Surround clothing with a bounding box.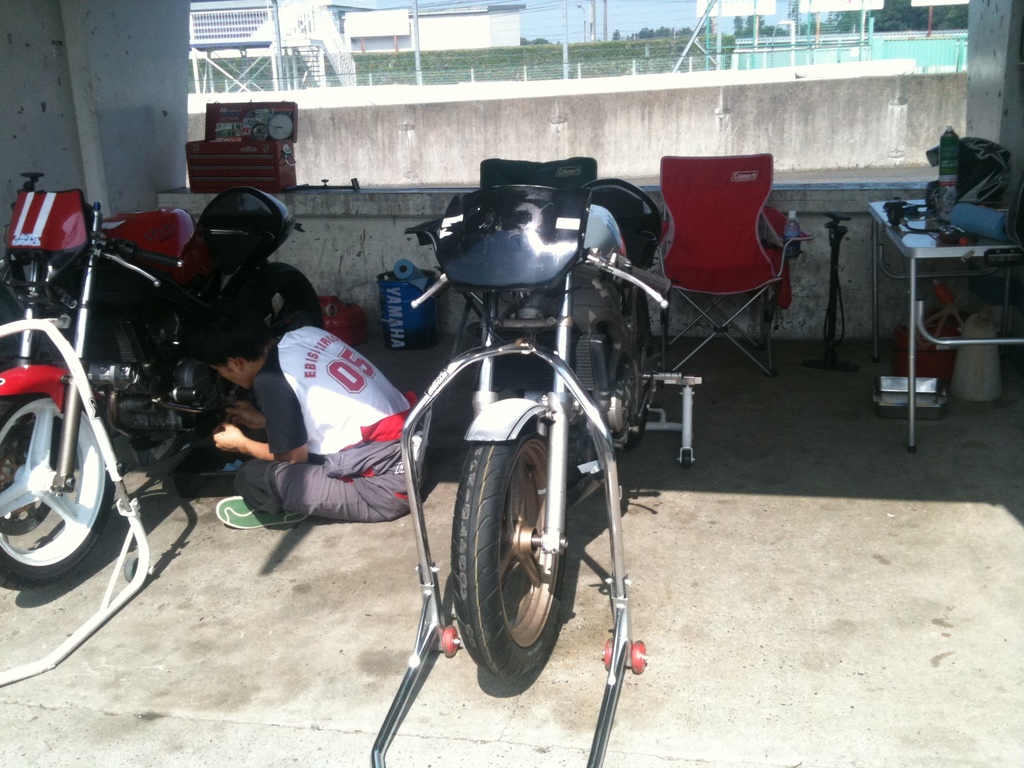
select_region(230, 311, 436, 528).
